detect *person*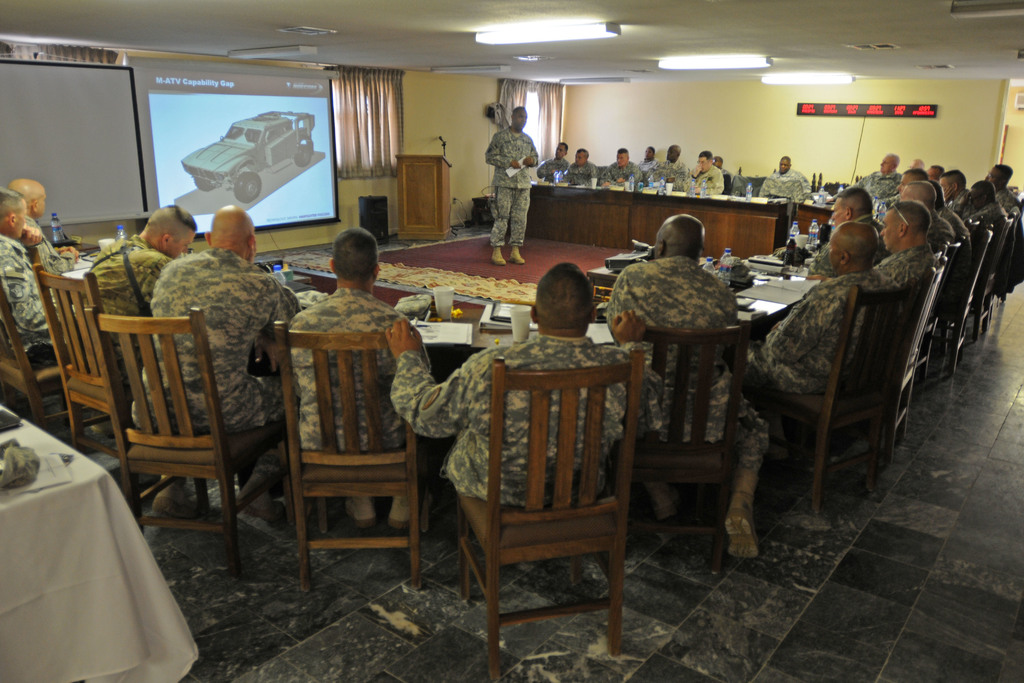
select_region(483, 116, 543, 251)
